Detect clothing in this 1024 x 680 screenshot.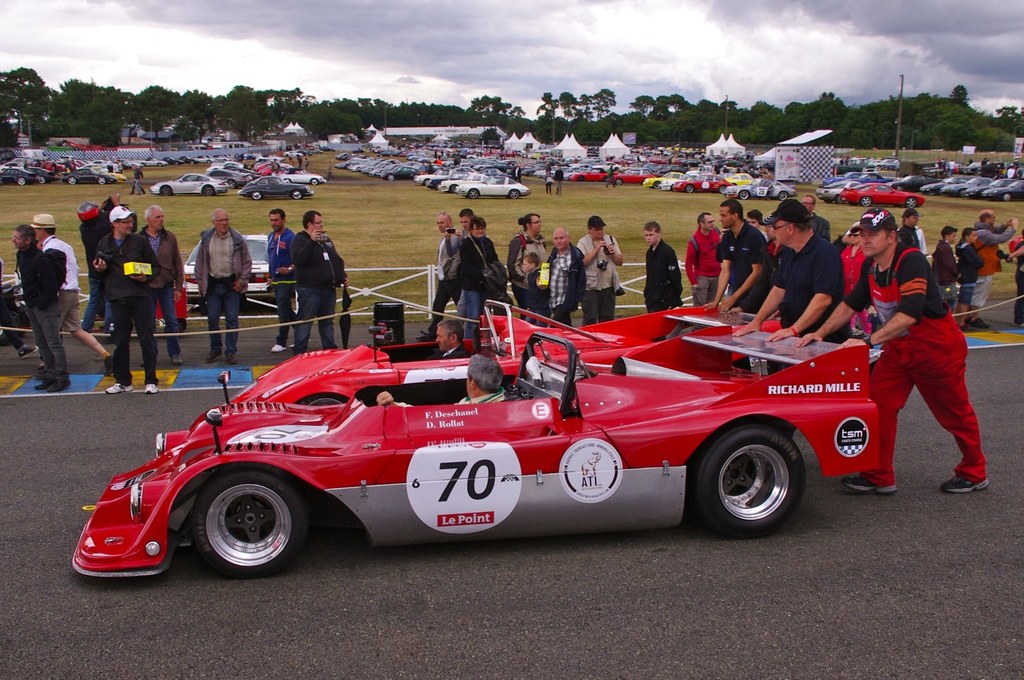
Detection: {"left": 810, "top": 211, "right": 830, "bottom": 247}.
